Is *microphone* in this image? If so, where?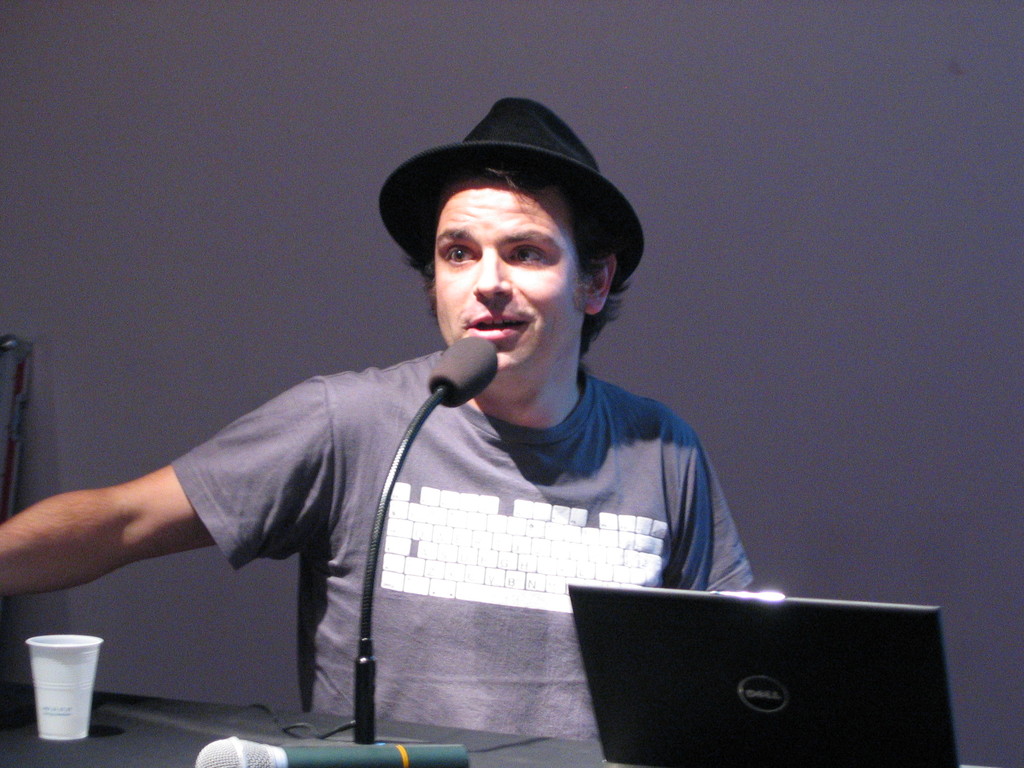
Yes, at bbox=[428, 337, 496, 417].
